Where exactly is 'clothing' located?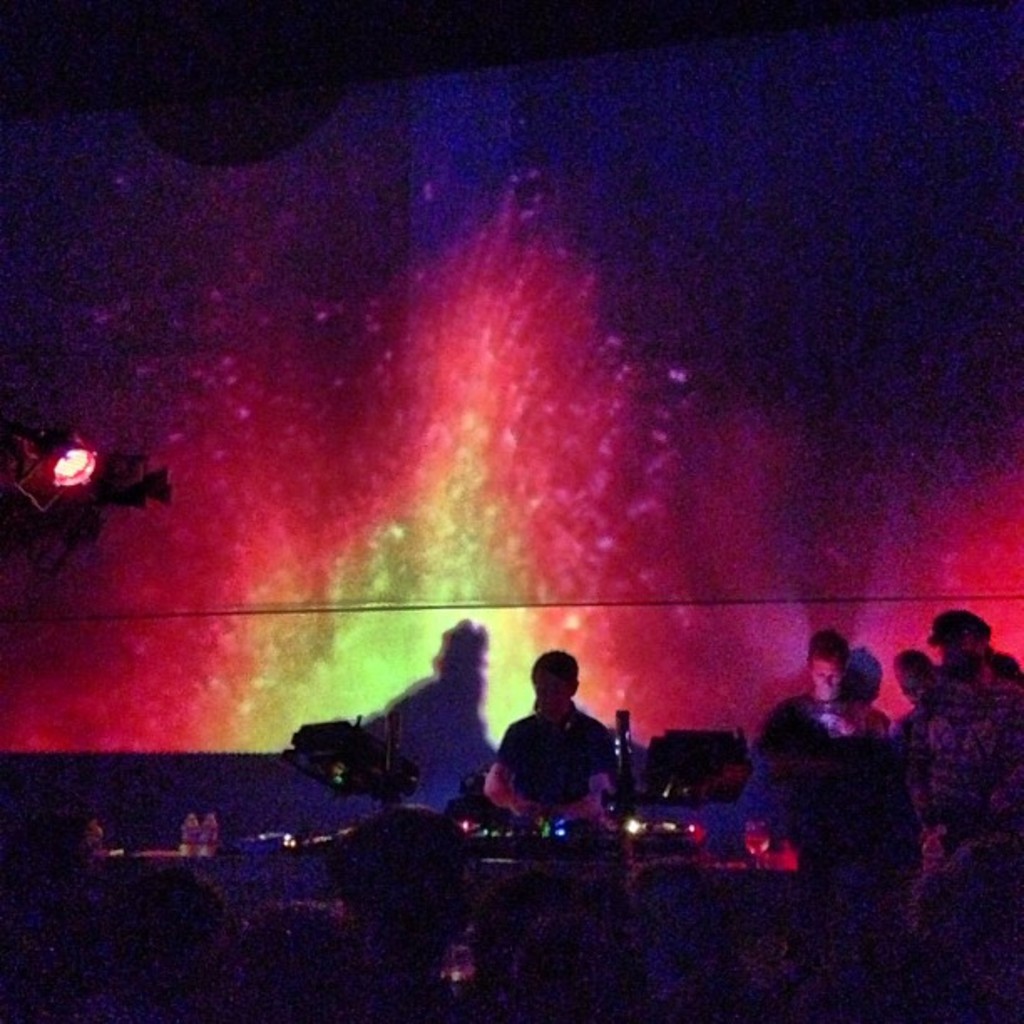
Its bounding box is 731, 694, 882, 1016.
